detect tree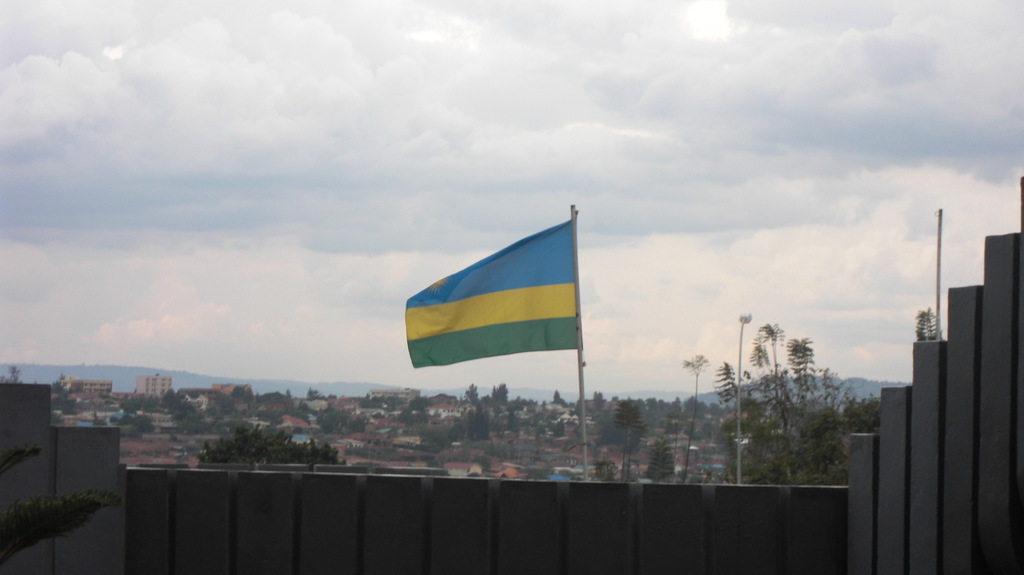
bbox(606, 291, 837, 416)
